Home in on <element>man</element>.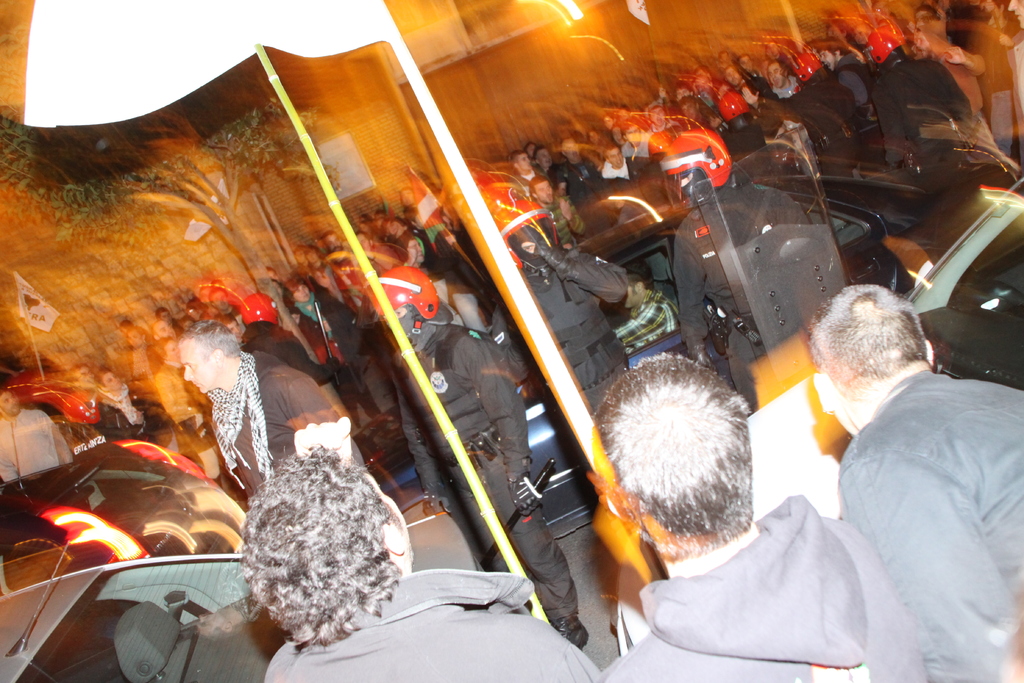
Homed in at crop(171, 322, 365, 495).
